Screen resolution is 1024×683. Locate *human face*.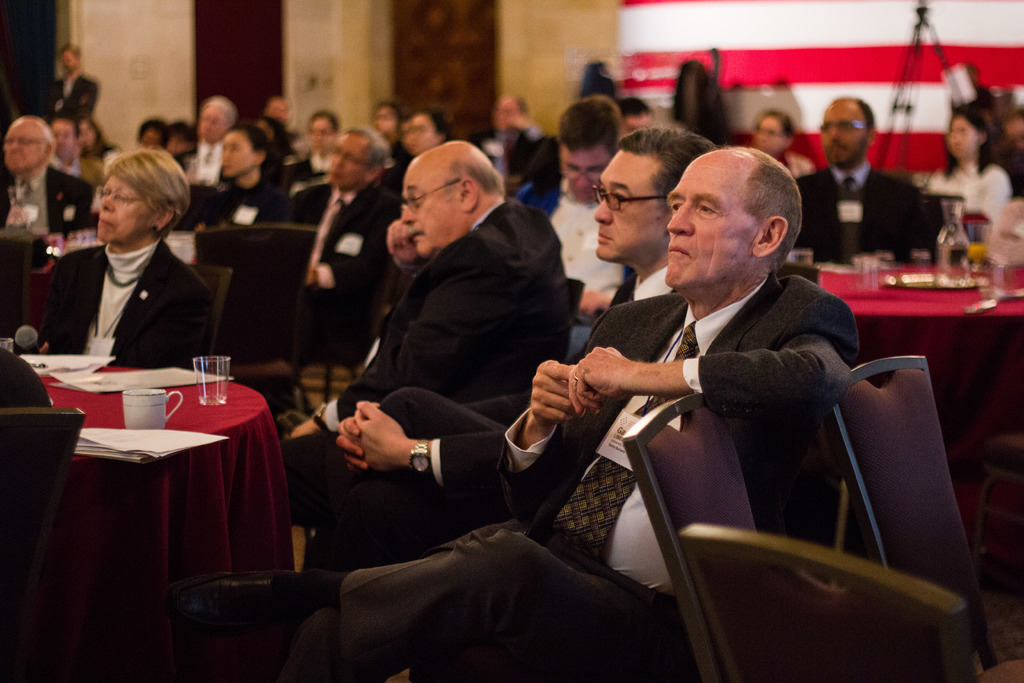
box=[559, 138, 610, 203].
